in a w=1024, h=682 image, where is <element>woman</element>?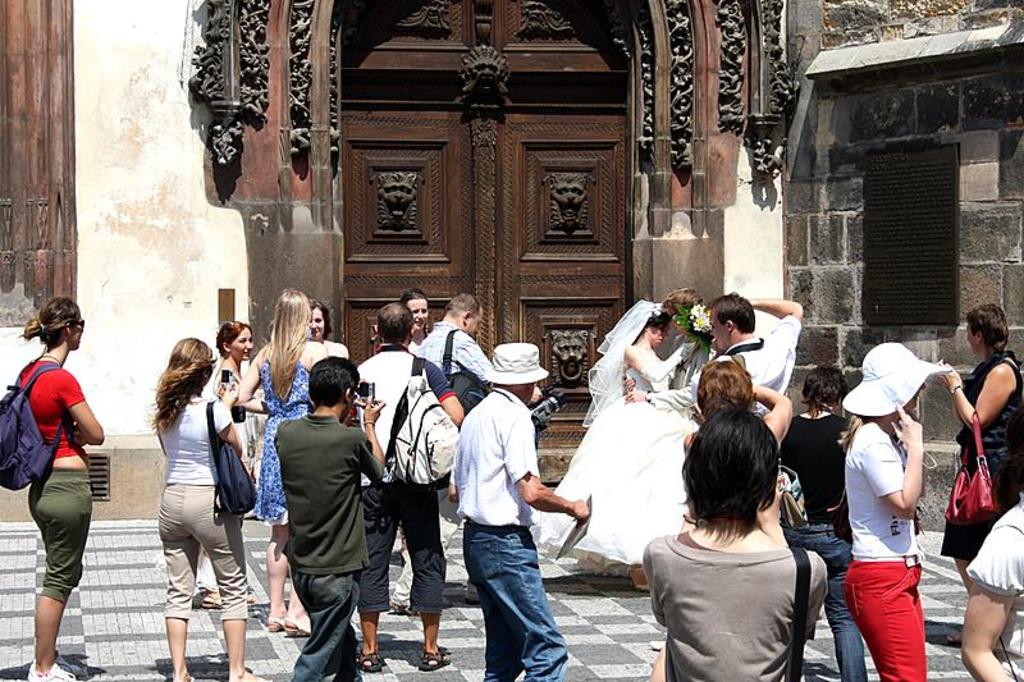
8, 283, 110, 679.
